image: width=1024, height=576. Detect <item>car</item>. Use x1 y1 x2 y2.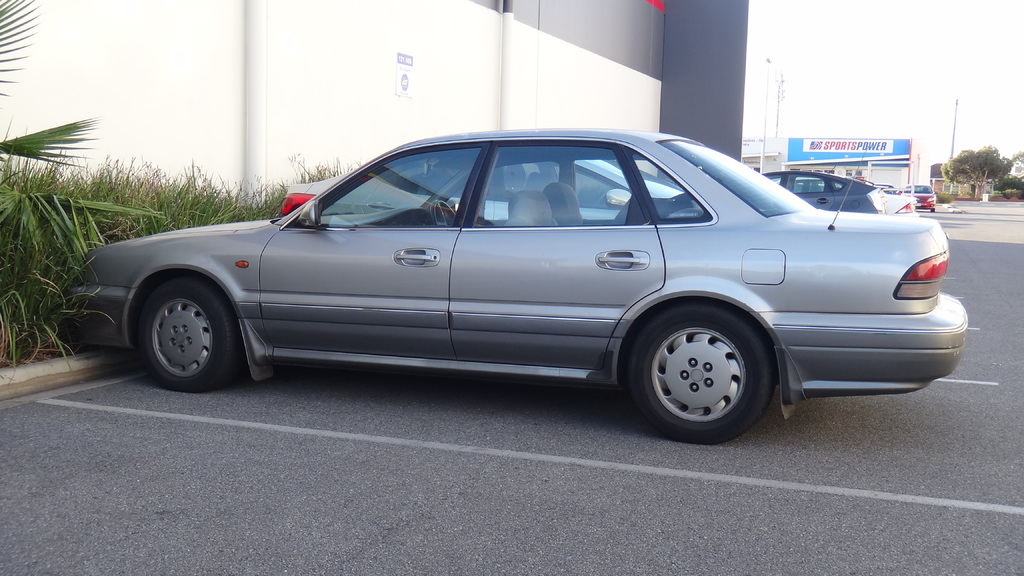
901 182 936 211.
